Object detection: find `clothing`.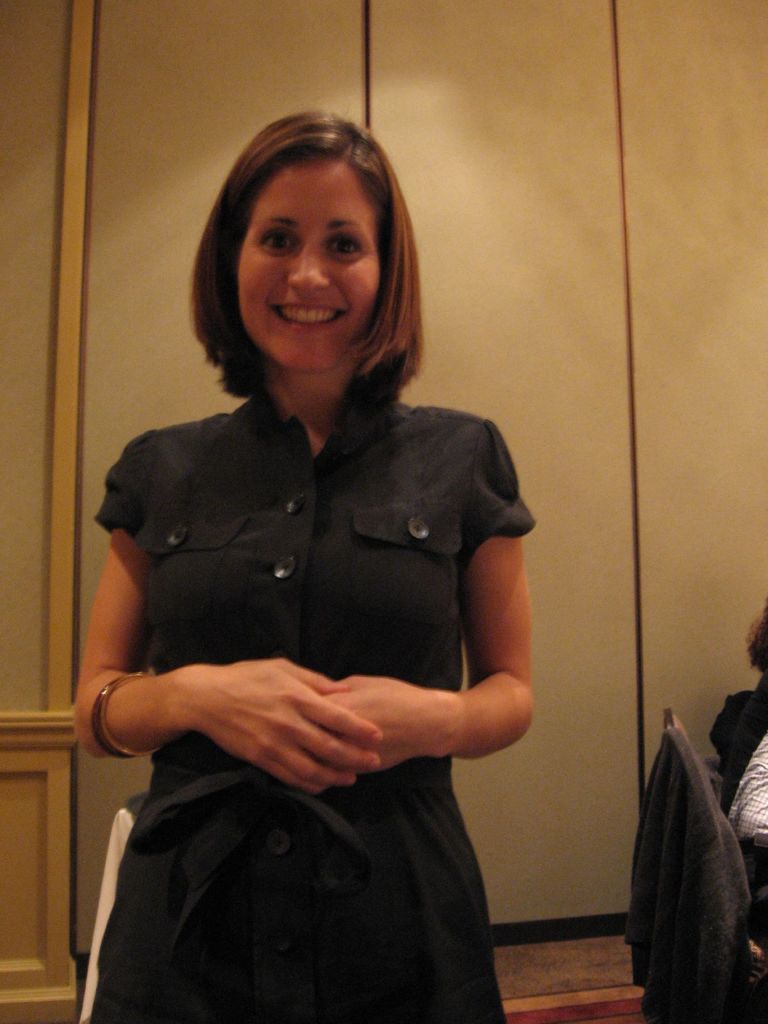
l=723, t=733, r=767, b=947.
